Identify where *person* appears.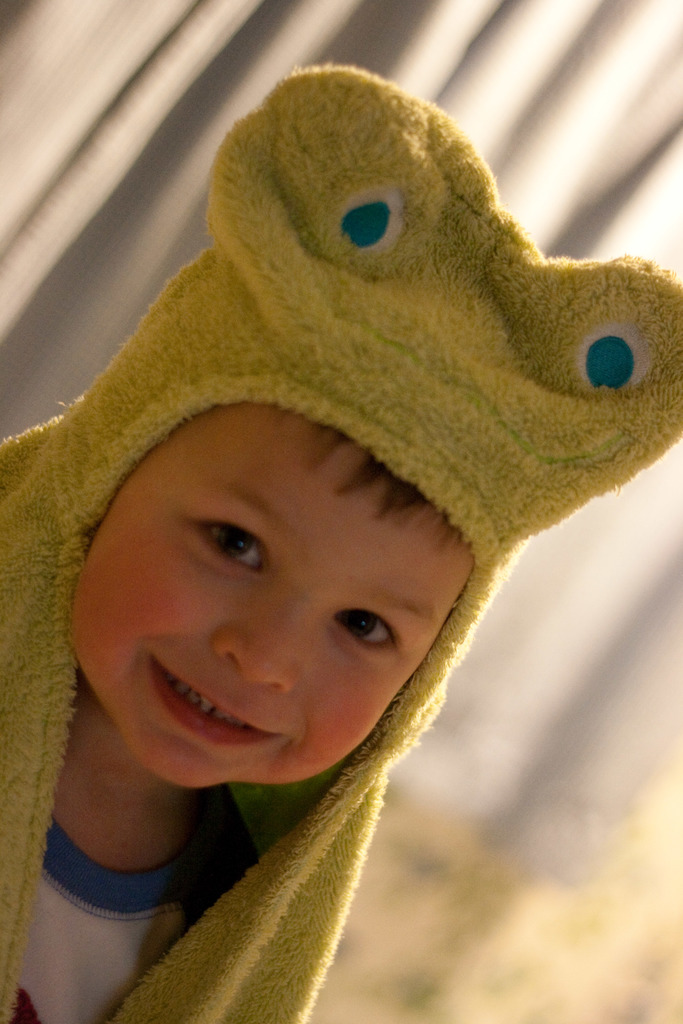
Appears at (x1=0, y1=52, x2=682, y2=1023).
